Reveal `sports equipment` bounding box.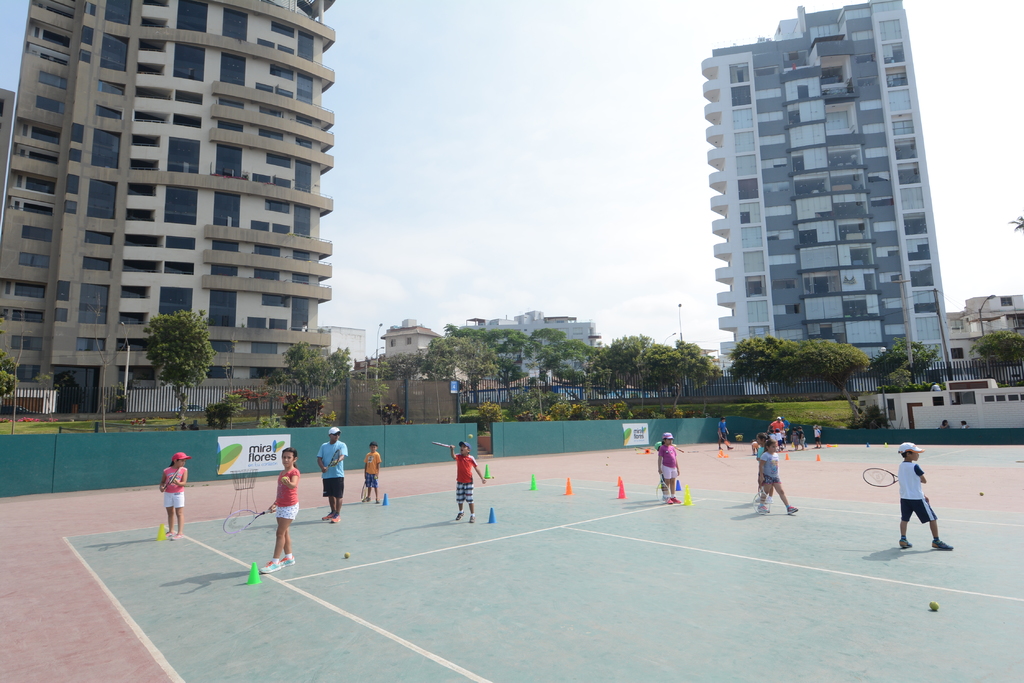
Revealed: Rect(862, 468, 900, 488).
